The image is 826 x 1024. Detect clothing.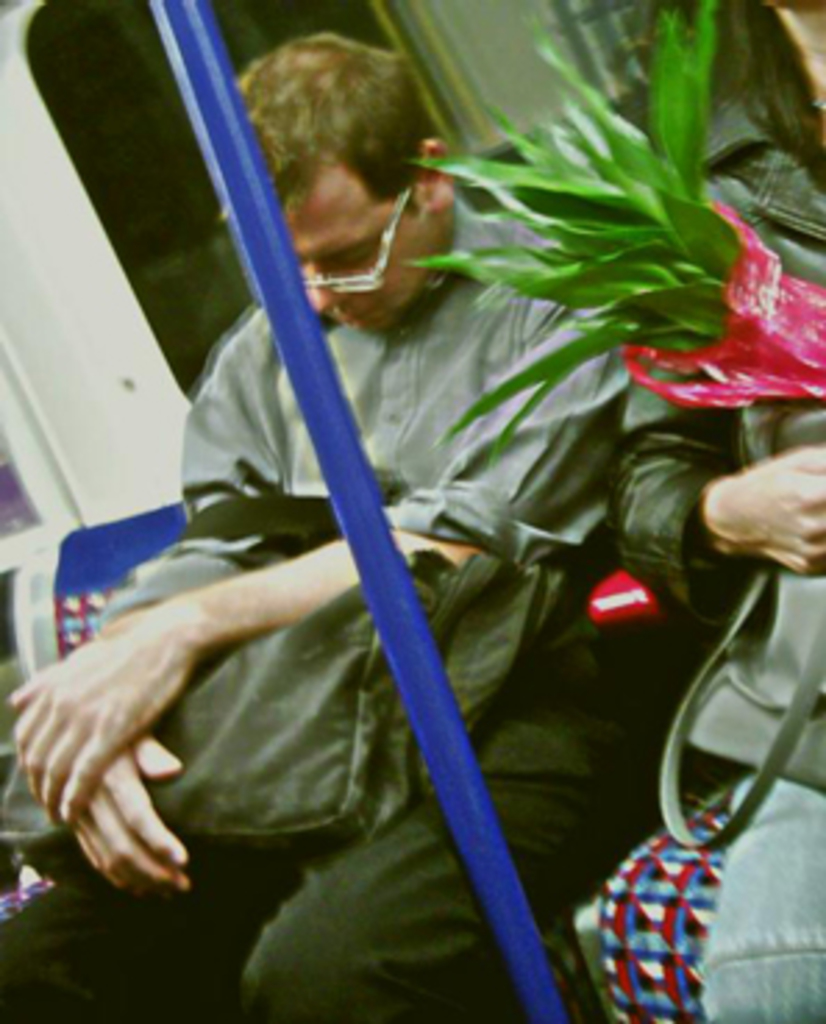
Detection: locate(0, 186, 631, 1021).
